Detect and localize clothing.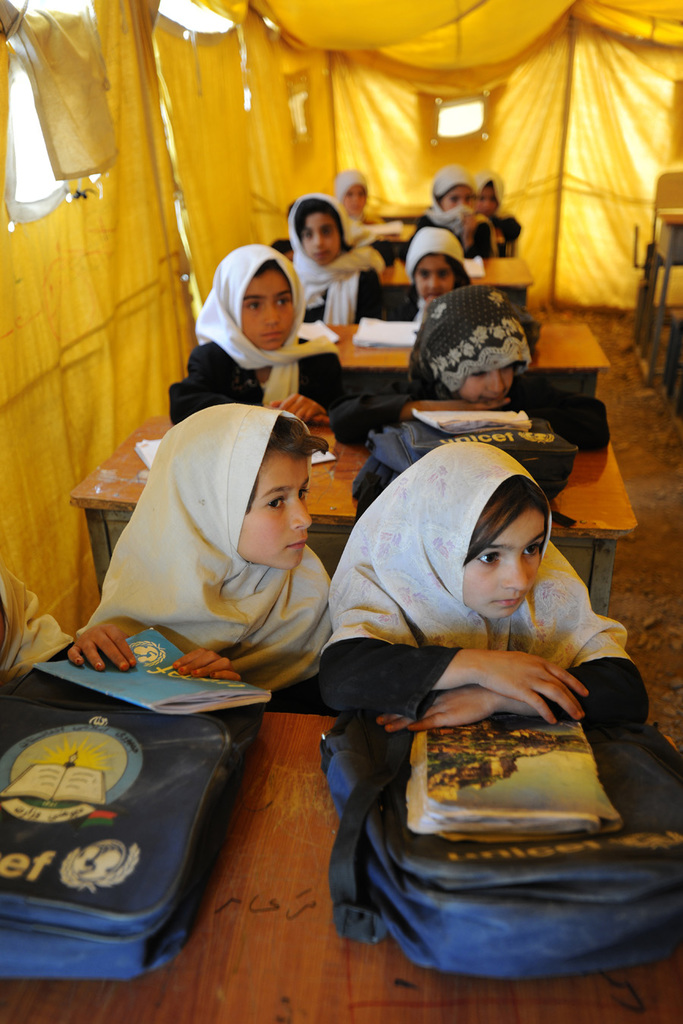
Localized at x1=471, y1=175, x2=527, y2=242.
